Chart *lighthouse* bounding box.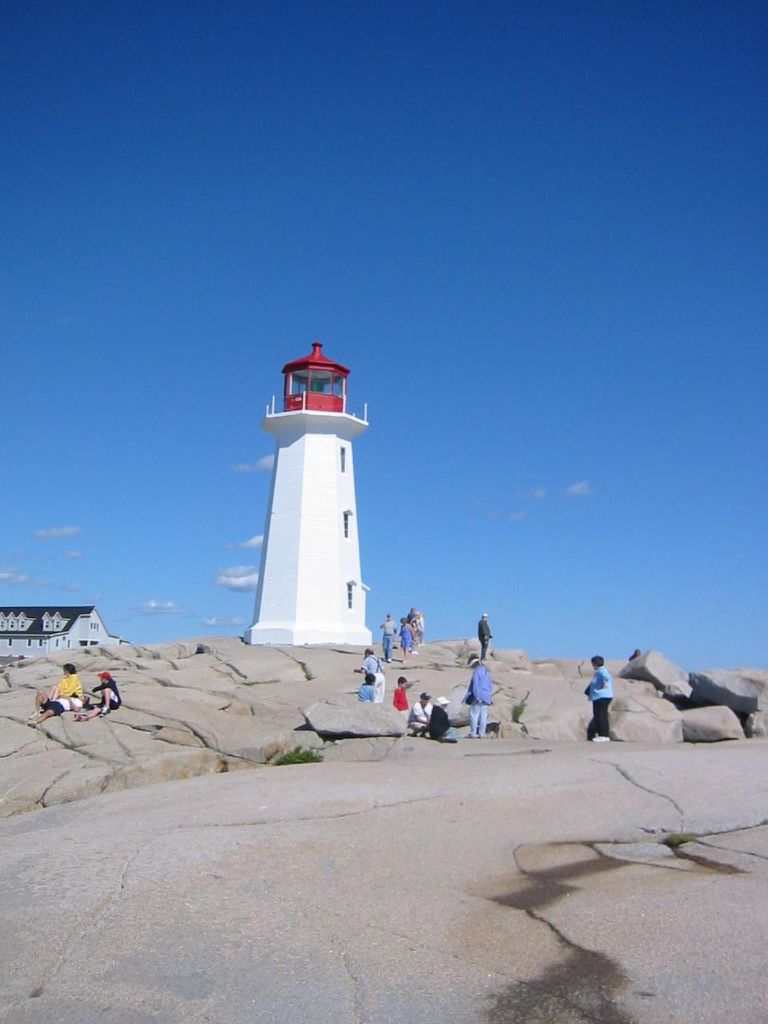
Charted: [x1=242, y1=331, x2=370, y2=642].
